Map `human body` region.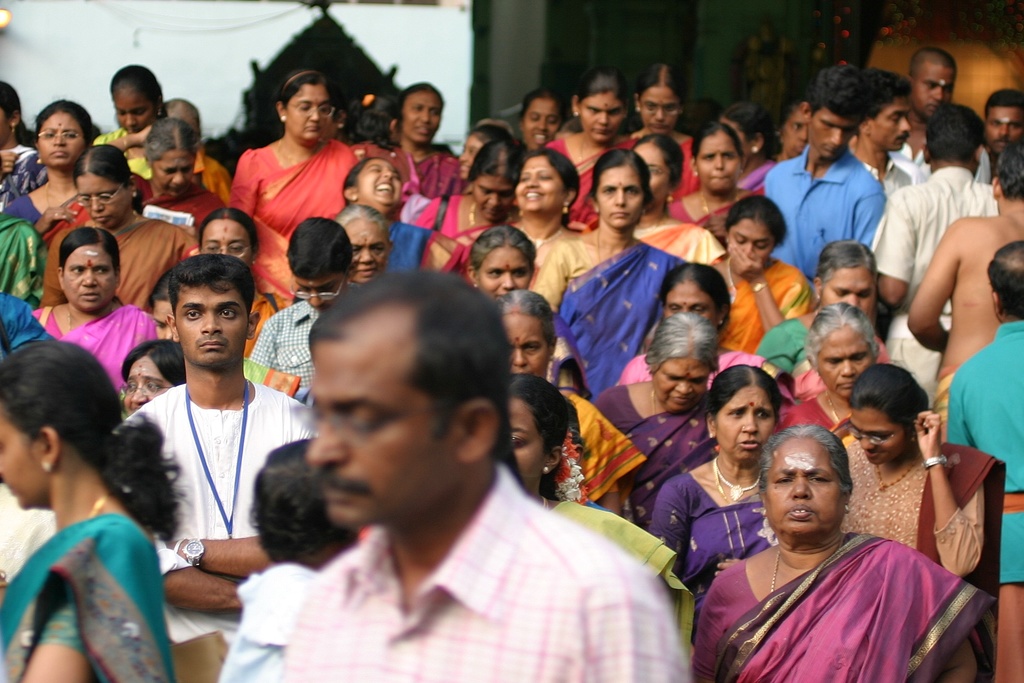
Mapped to <box>141,120,216,238</box>.
